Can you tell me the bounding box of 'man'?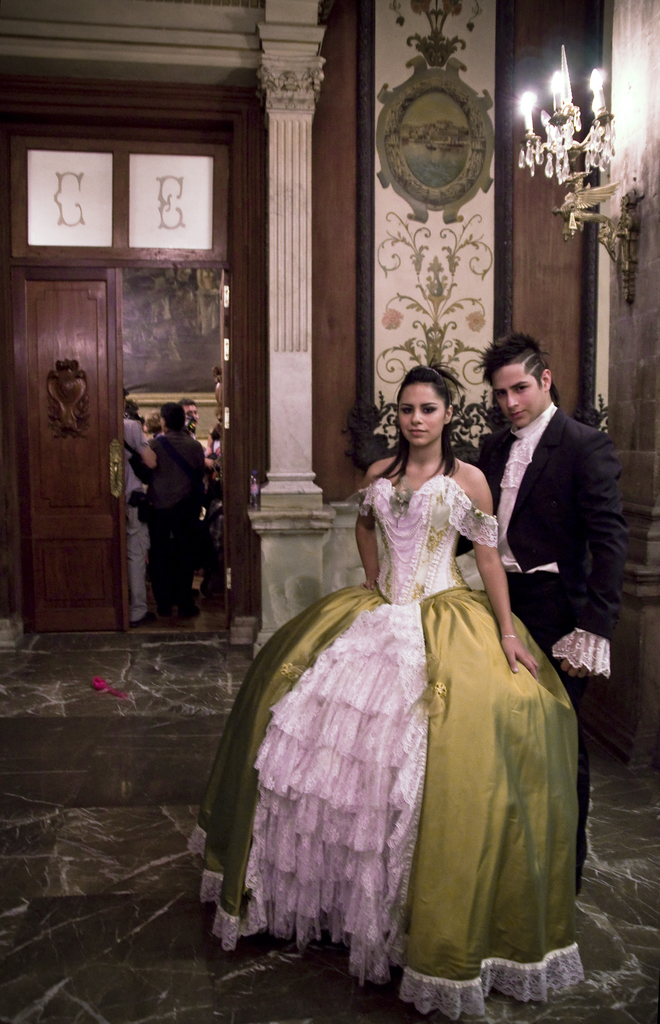
[123,391,156,626].
